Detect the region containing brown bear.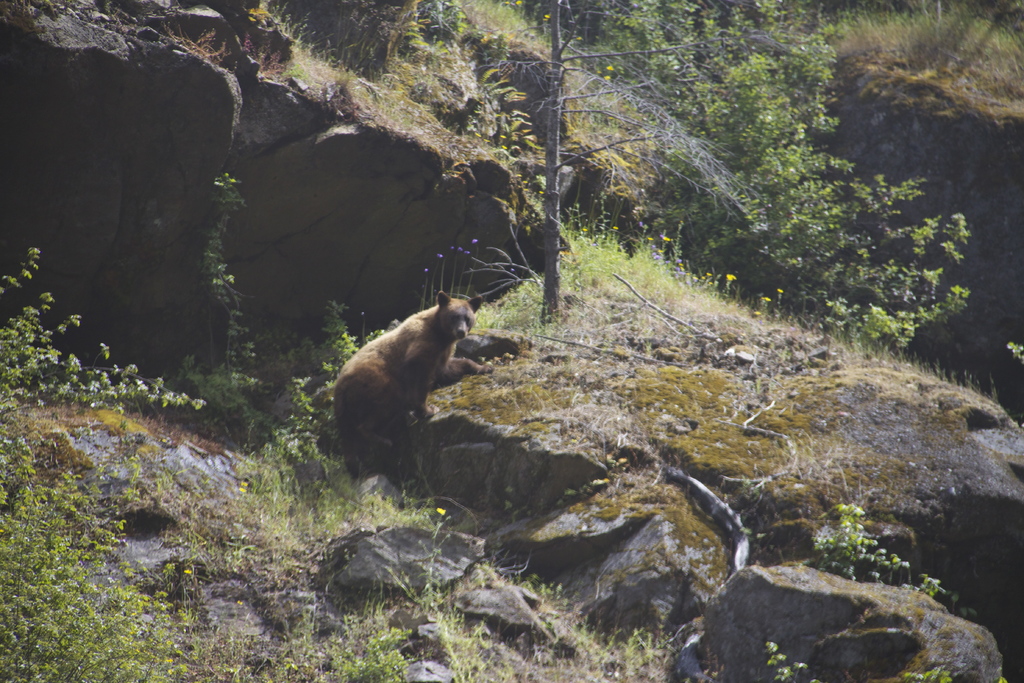
box(385, 318, 496, 392).
